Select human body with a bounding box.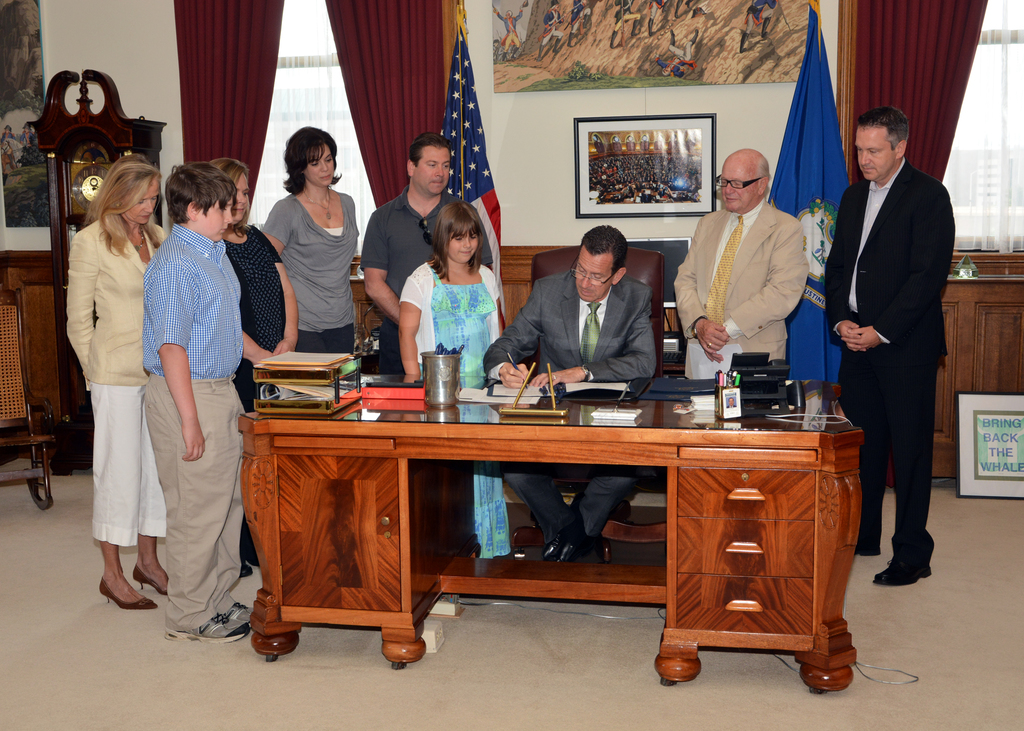
region(138, 220, 257, 646).
